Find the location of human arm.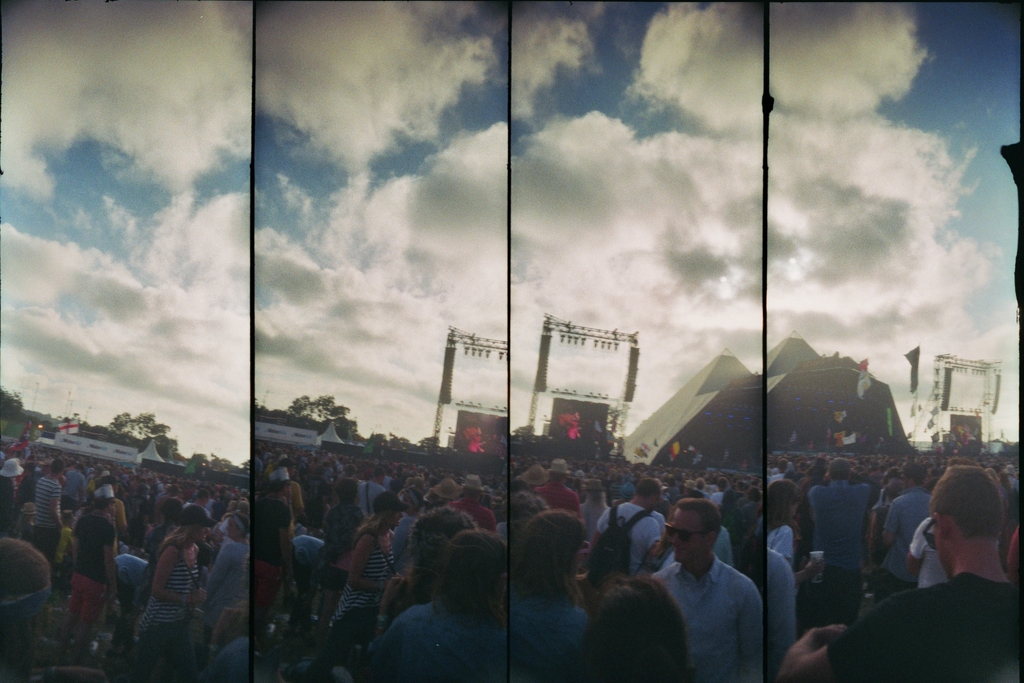
Location: [152,545,204,607].
